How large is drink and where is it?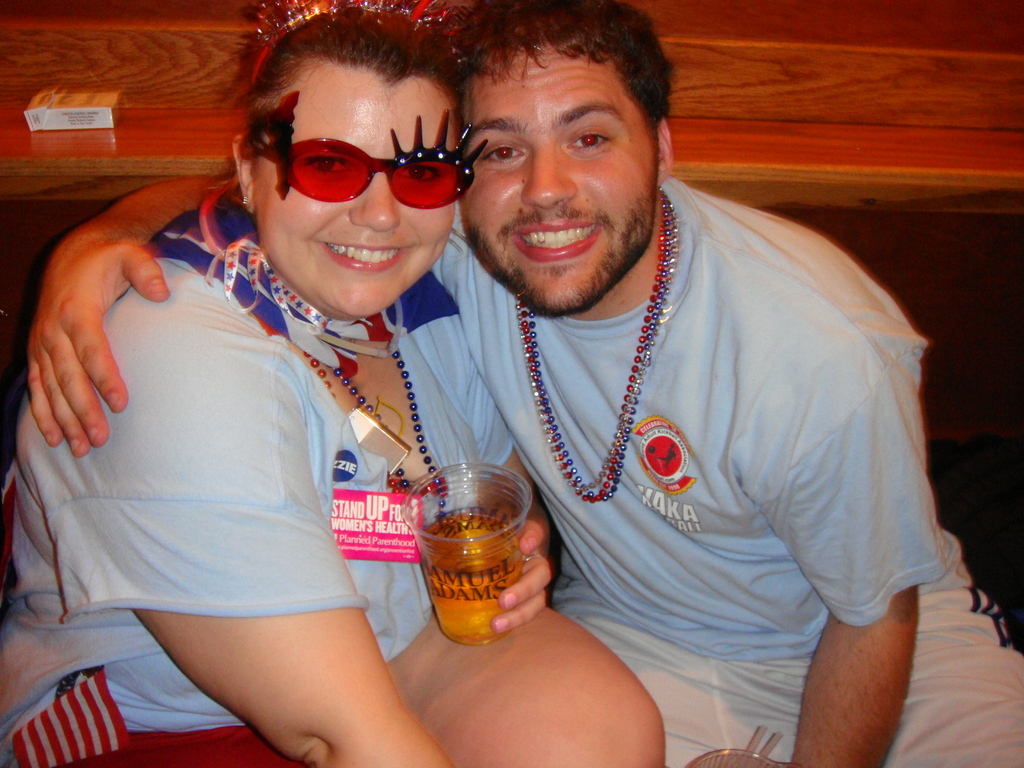
Bounding box: (414,511,524,643).
